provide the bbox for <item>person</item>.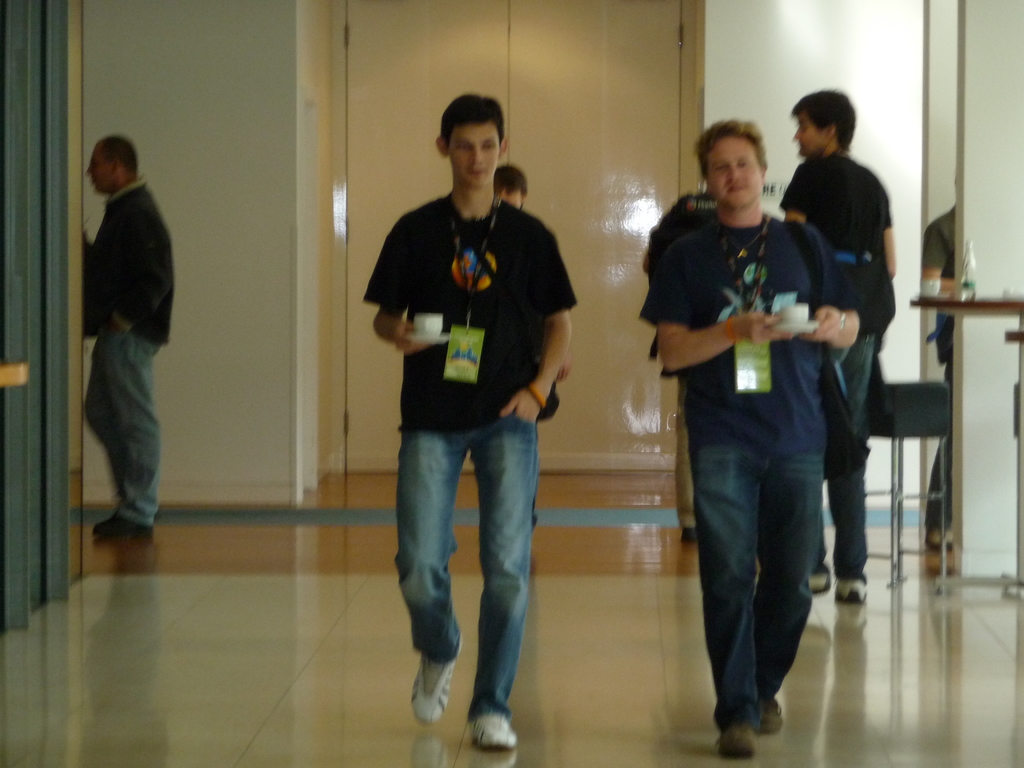
BBox(637, 113, 866, 758).
